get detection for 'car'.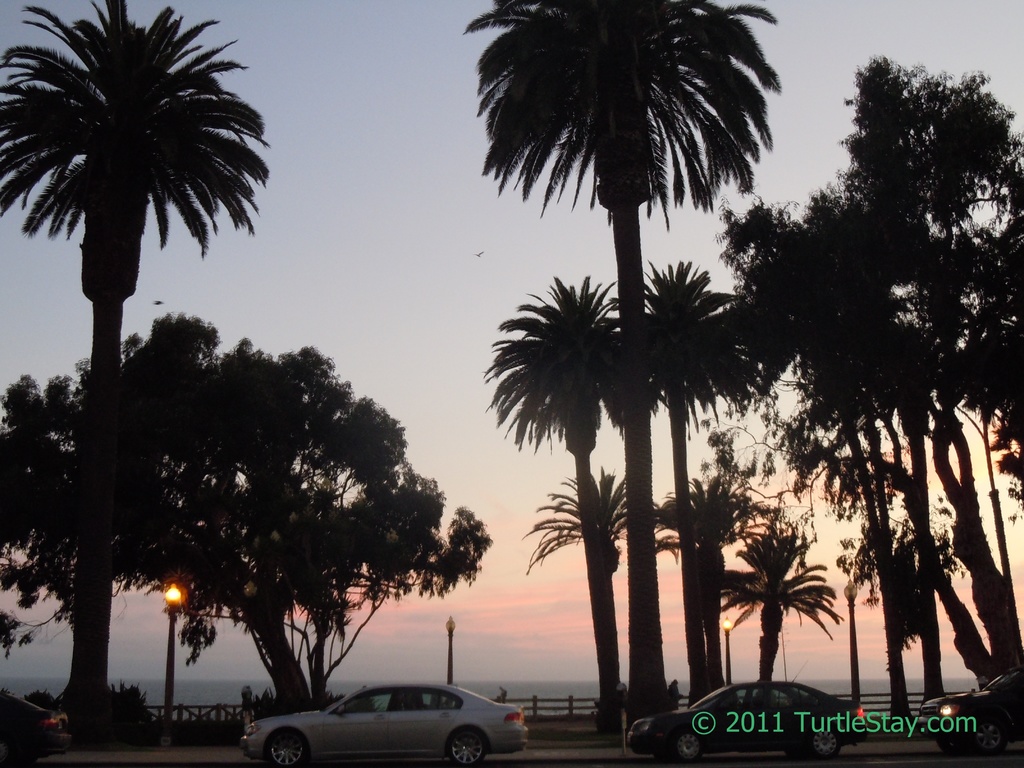
Detection: <box>917,668,1022,751</box>.
